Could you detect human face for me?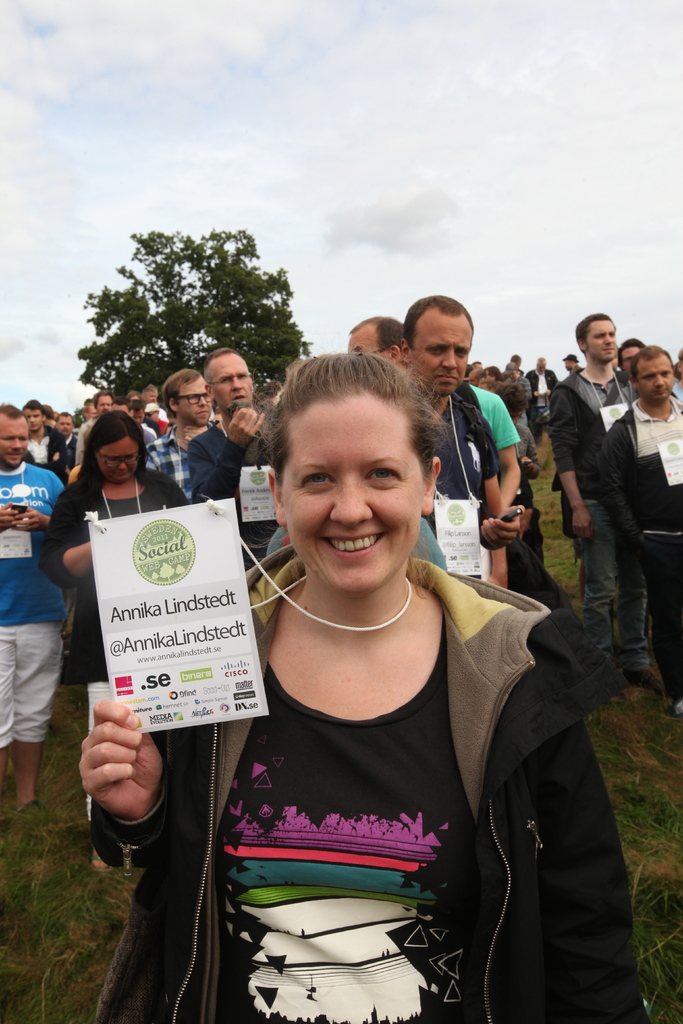
Detection result: select_region(24, 412, 42, 431).
